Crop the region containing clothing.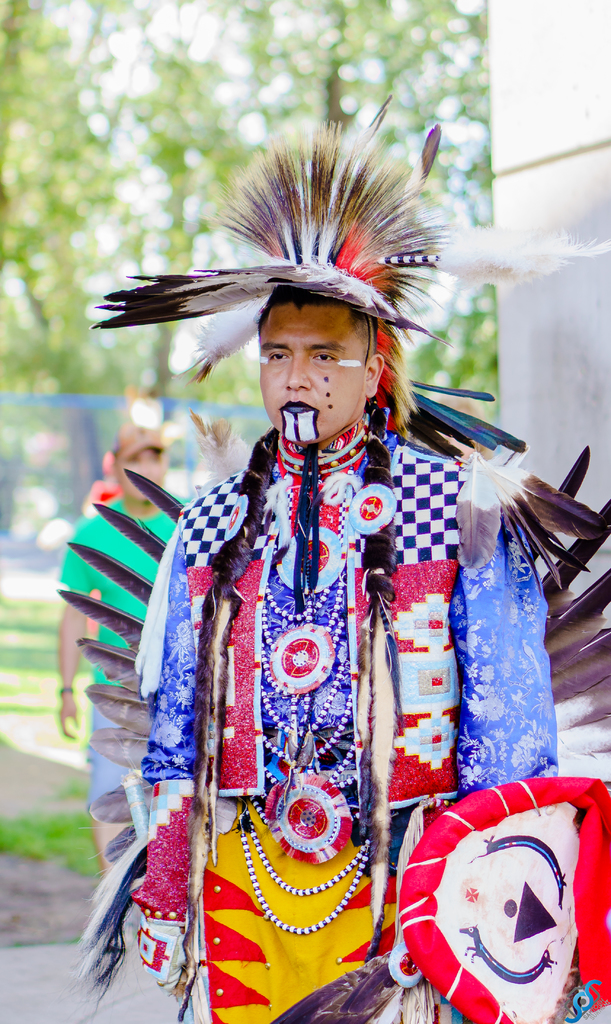
Crop region: (x1=50, y1=509, x2=199, y2=804).
